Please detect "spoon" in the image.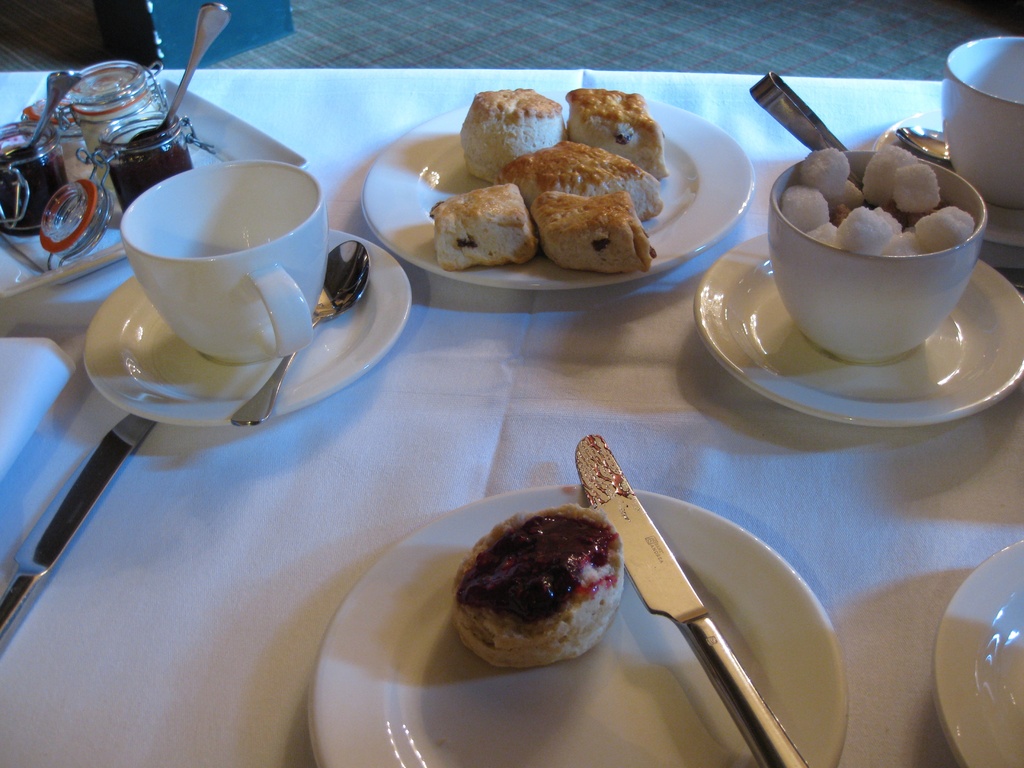
BBox(893, 127, 950, 156).
